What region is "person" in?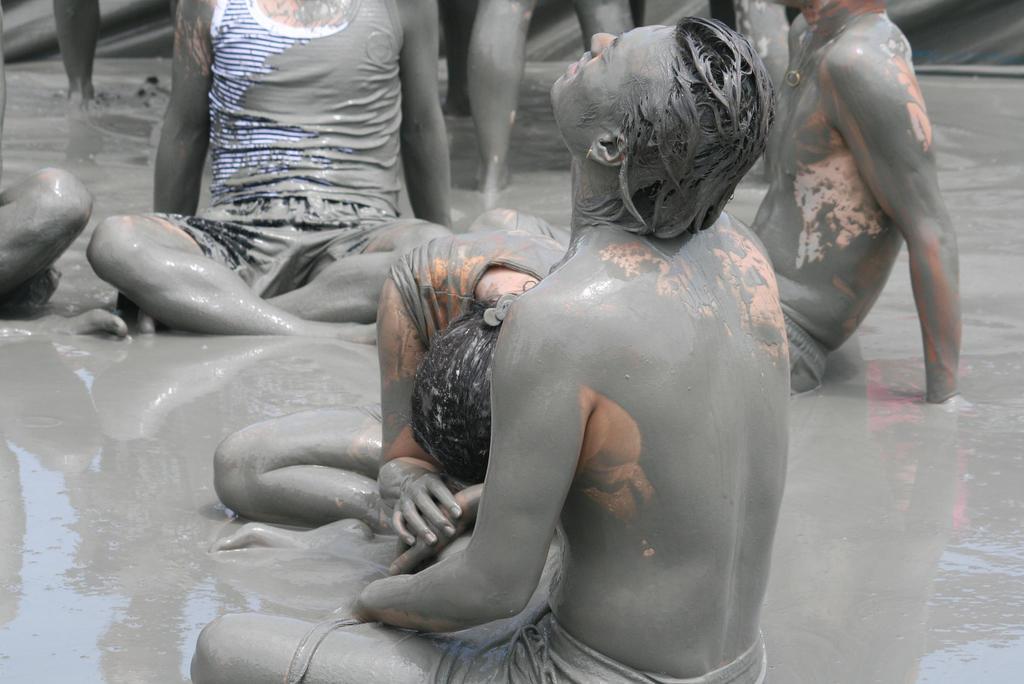
box=[728, 0, 969, 419].
